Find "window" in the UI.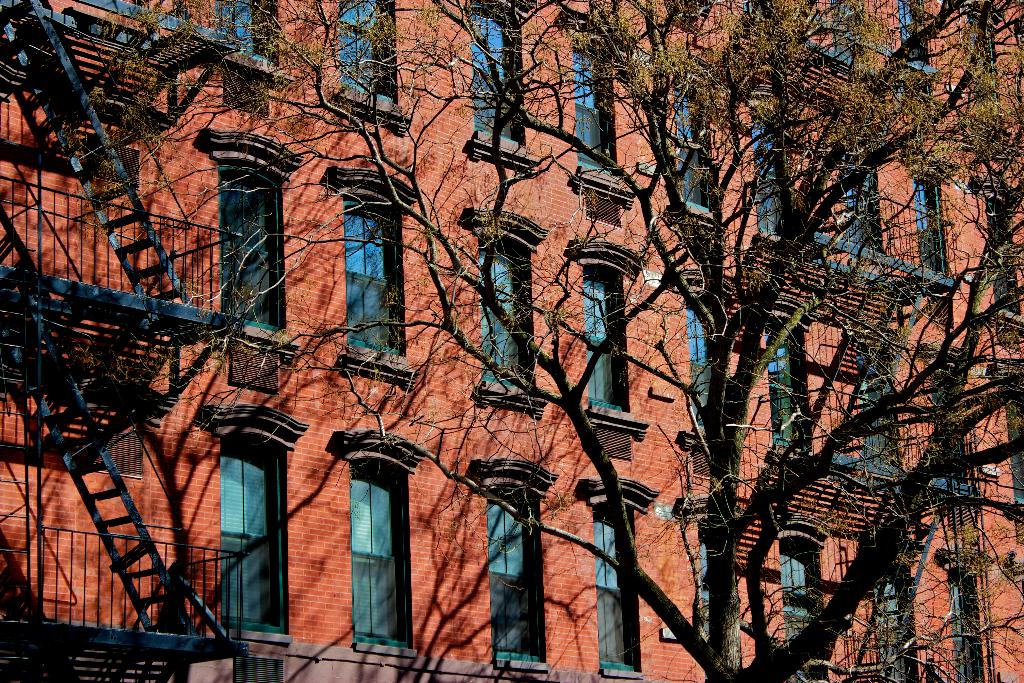
UI element at <box>581,479,655,677</box>.
